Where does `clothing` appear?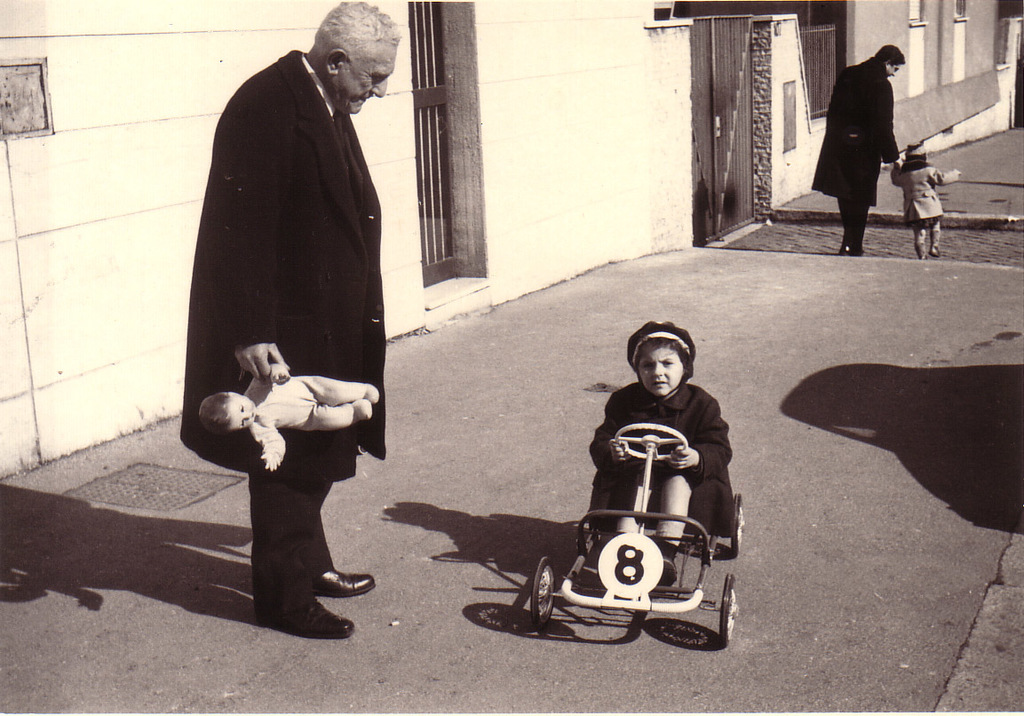
Appears at box(800, 52, 910, 266).
